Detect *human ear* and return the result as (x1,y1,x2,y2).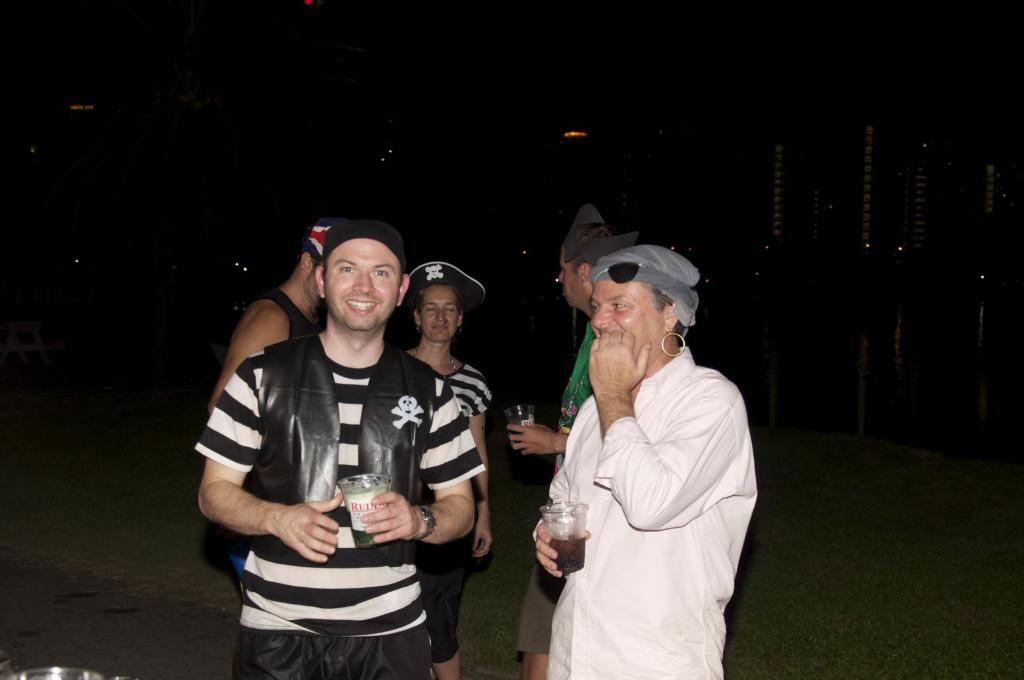
(581,261,591,281).
